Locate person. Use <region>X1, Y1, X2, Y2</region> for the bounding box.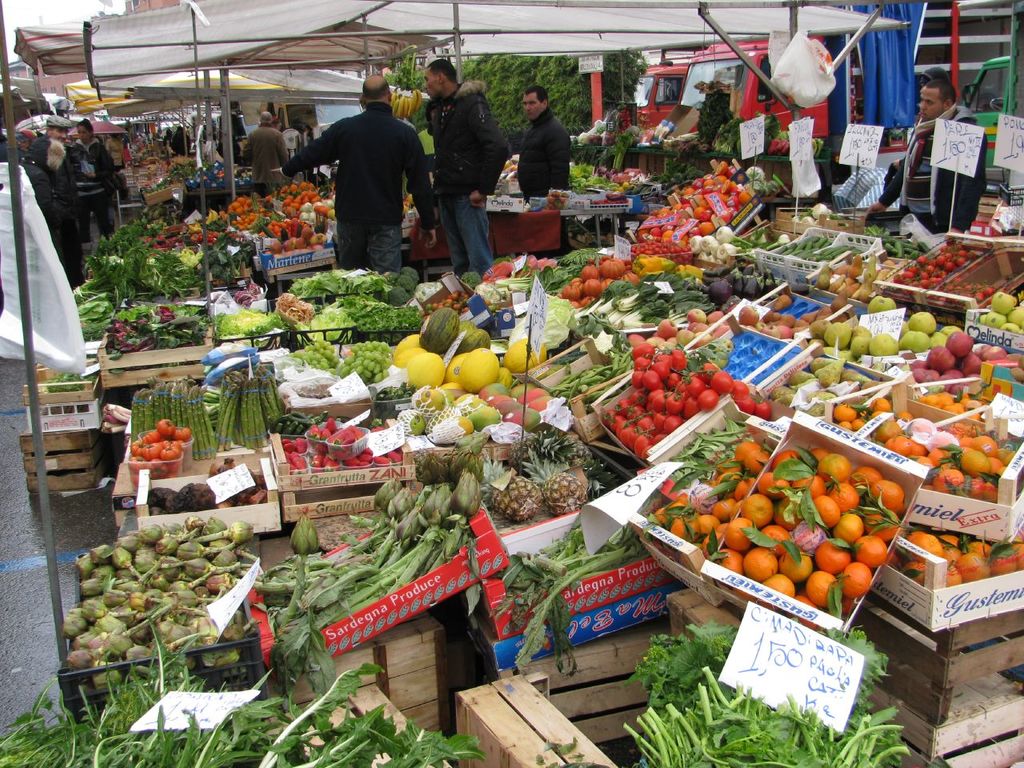
<region>20, 134, 68, 262</region>.
